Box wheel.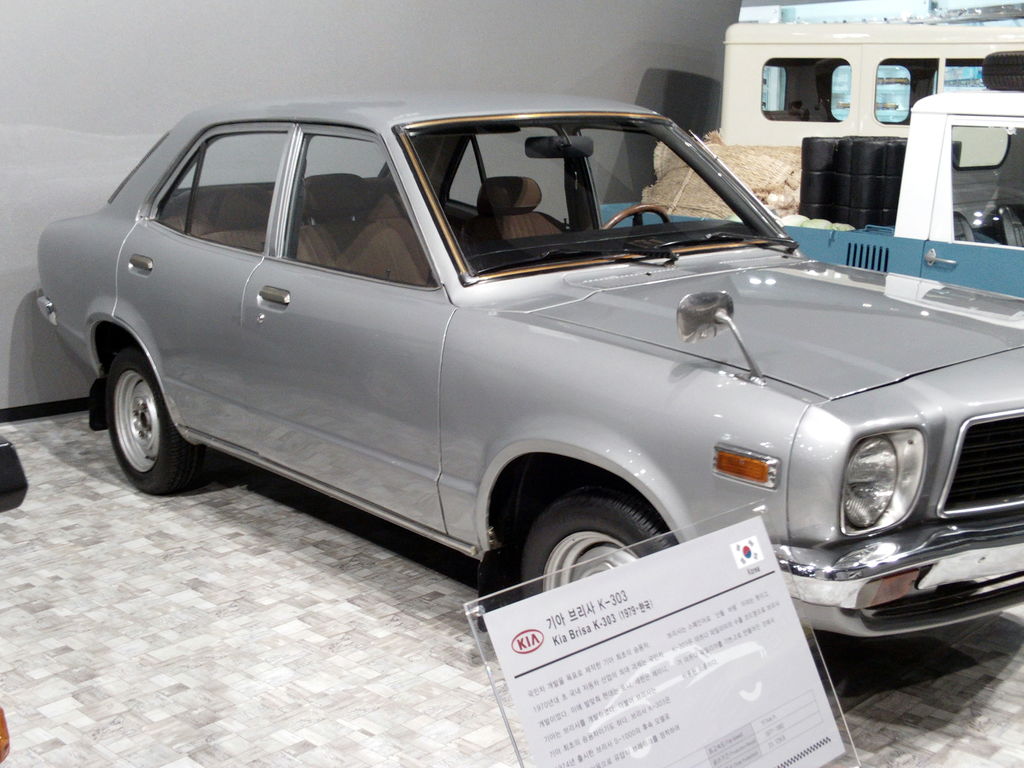
Rect(981, 50, 1023, 91).
